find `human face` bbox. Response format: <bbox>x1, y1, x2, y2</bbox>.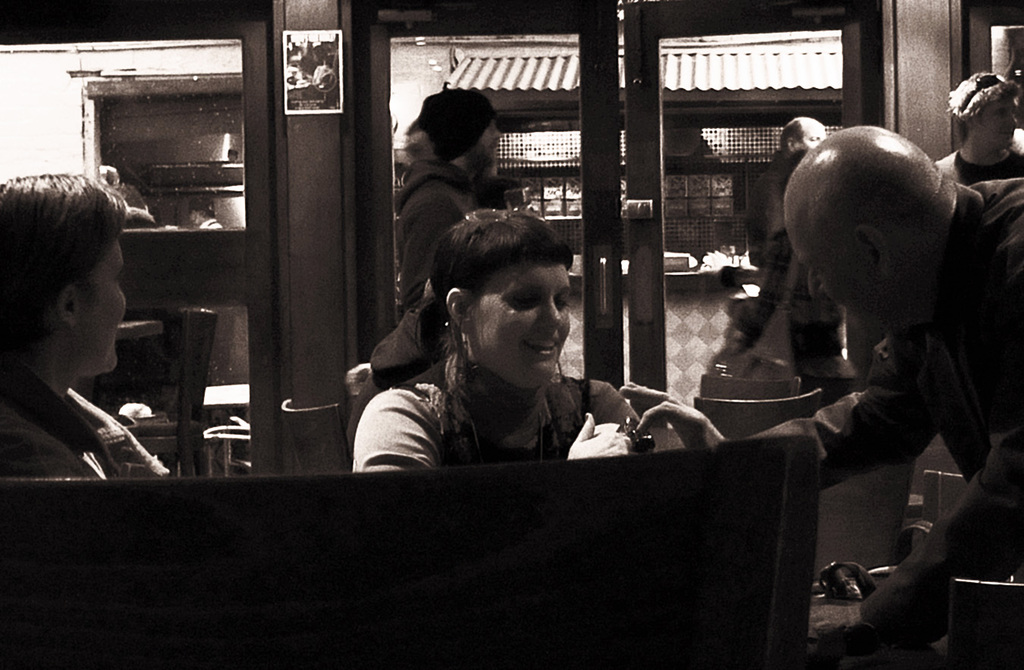
<bbox>977, 96, 1019, 147</bbox>.
